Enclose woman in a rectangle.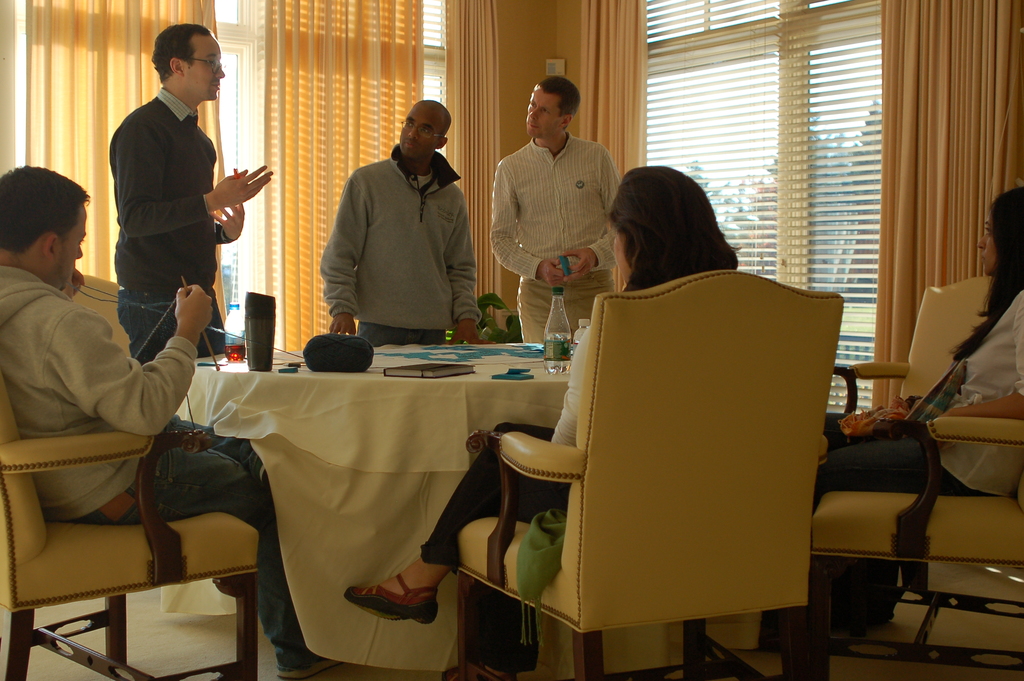
(340, 165, 739, 674).
